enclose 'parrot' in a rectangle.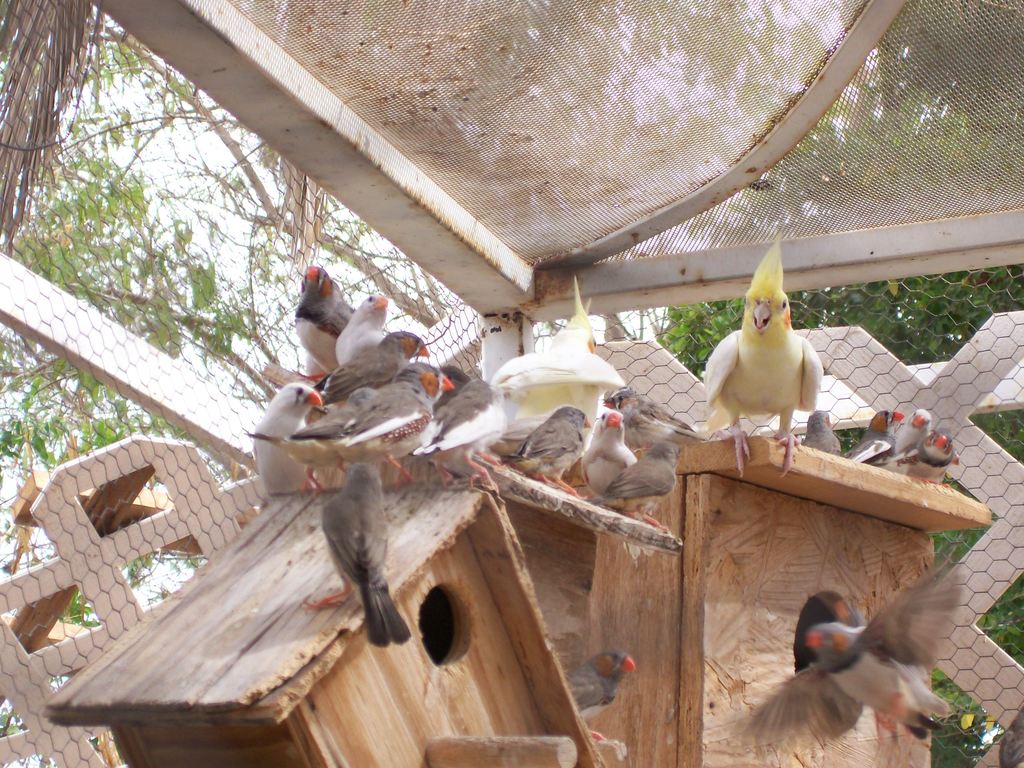
crop(290, 264, 369, 369).
